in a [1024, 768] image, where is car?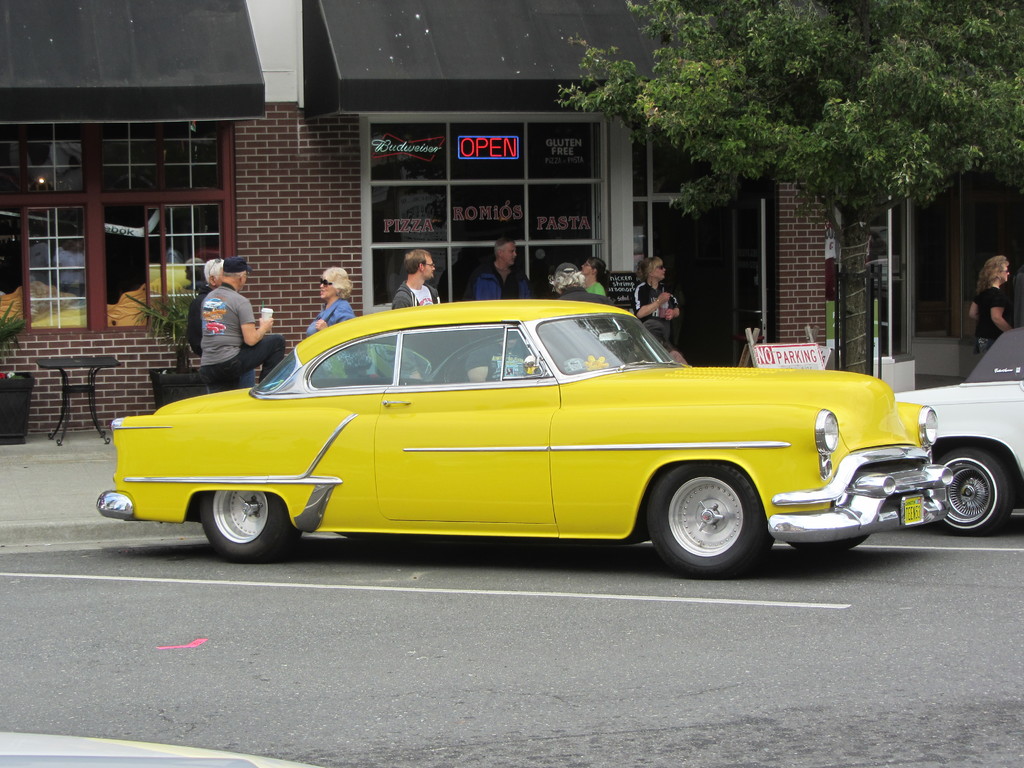
bbox(892, 327, 1023, 536).
